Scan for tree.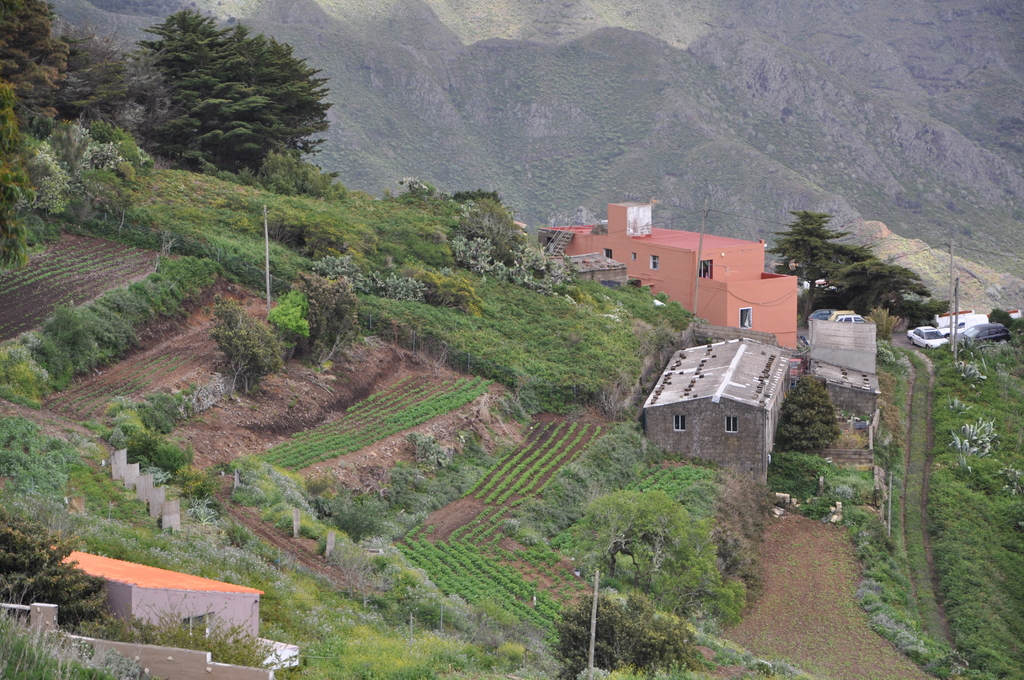
Scan result: region(0, 510, 139, 639).
